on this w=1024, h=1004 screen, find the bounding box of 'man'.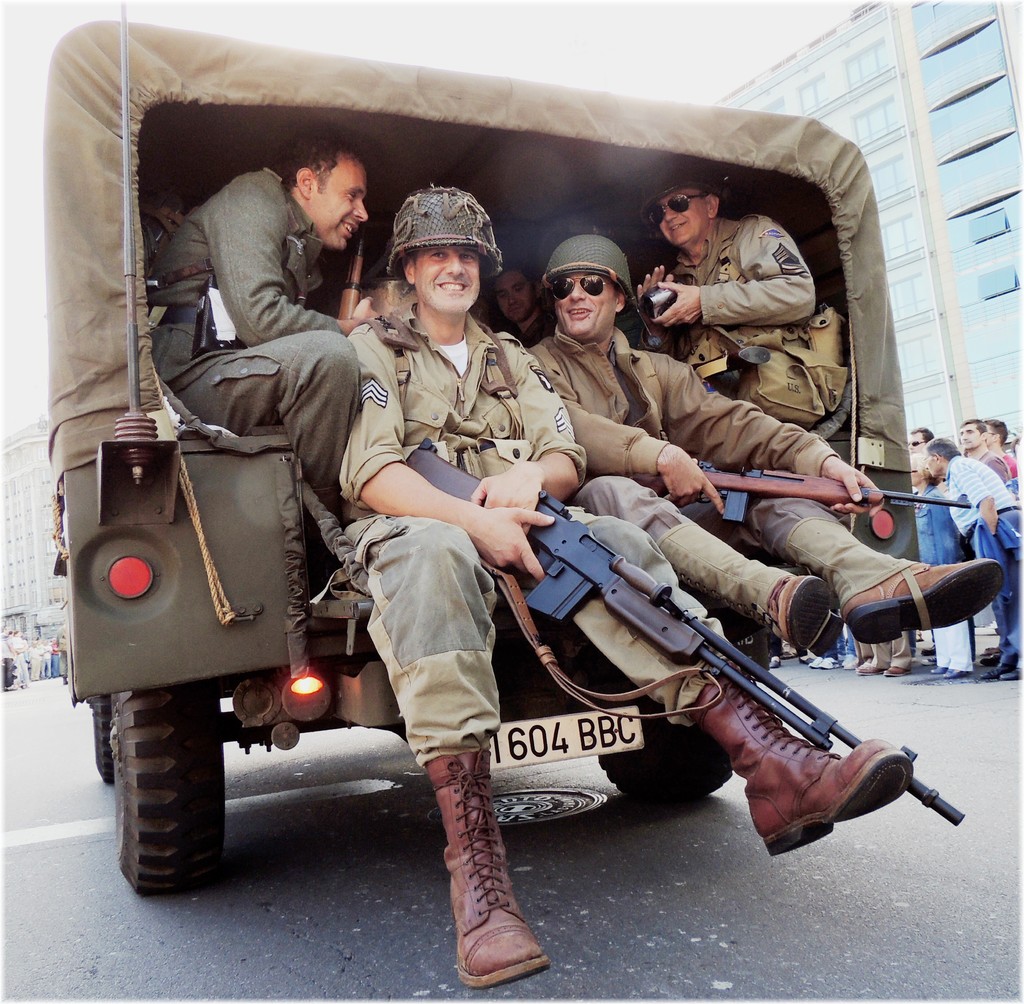
Bounding box: 951,418,1016,492.
